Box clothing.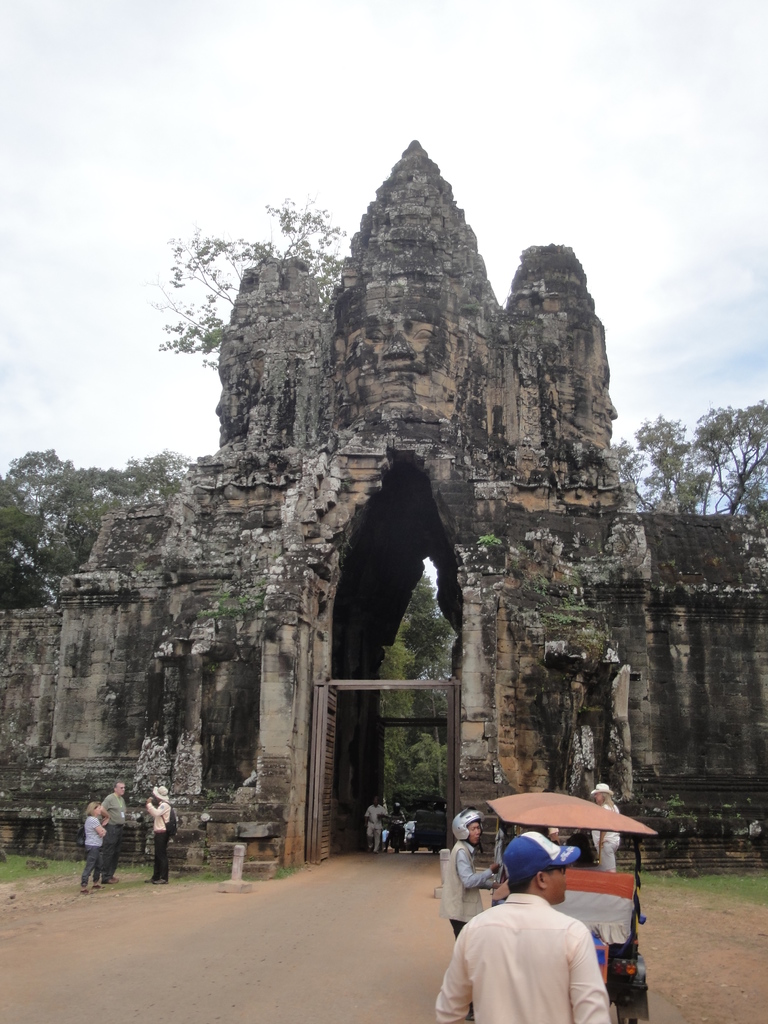
445 888 636 1013.
